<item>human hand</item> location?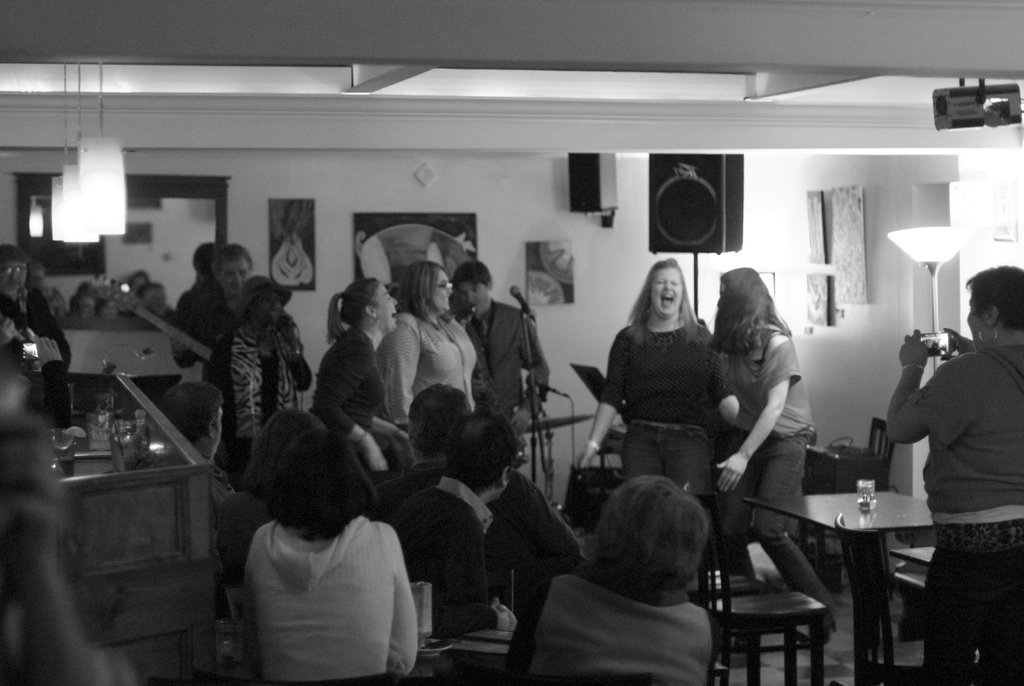
[left=364, top=437, right=390, bottom=474]
